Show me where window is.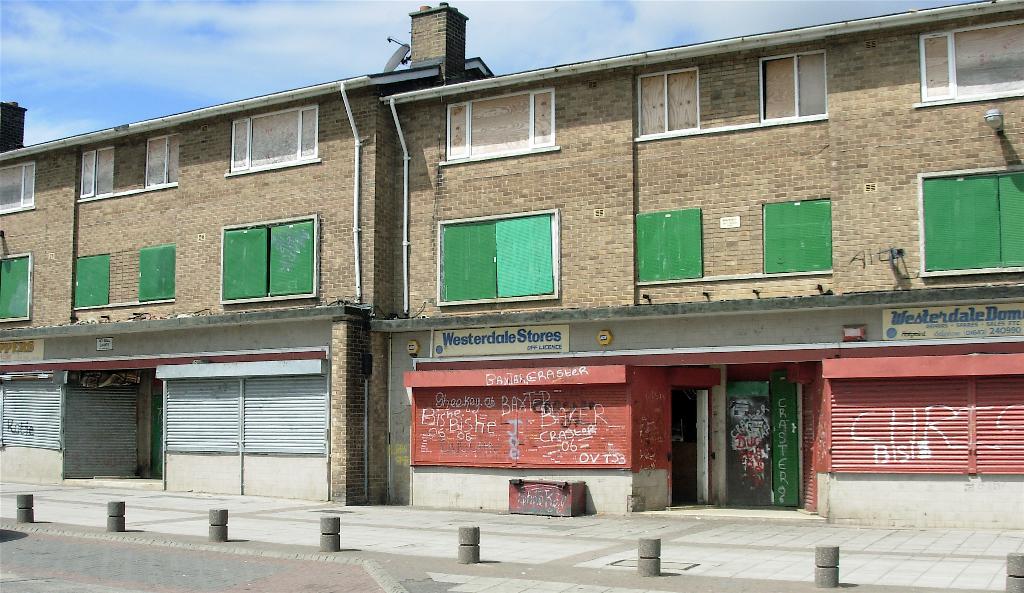
window is at region(762, 192, 832, 275).
